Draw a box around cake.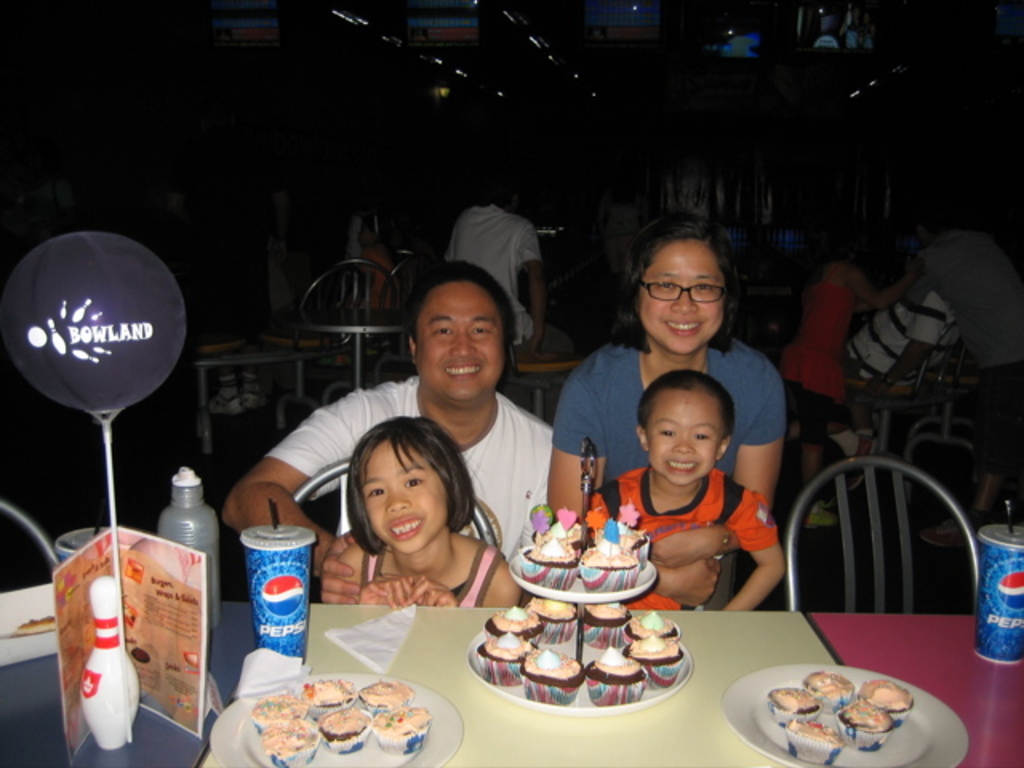
crop(842, 701, 896, 752).
